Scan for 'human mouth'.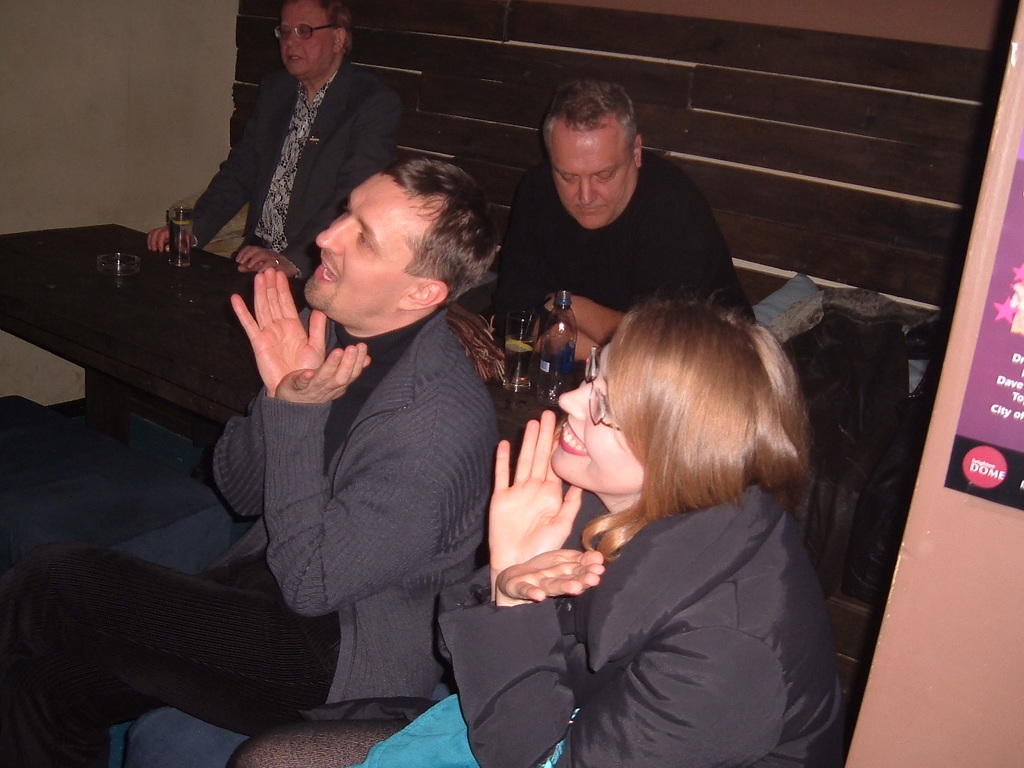
Scan result: [286, 56, 302, 66].
